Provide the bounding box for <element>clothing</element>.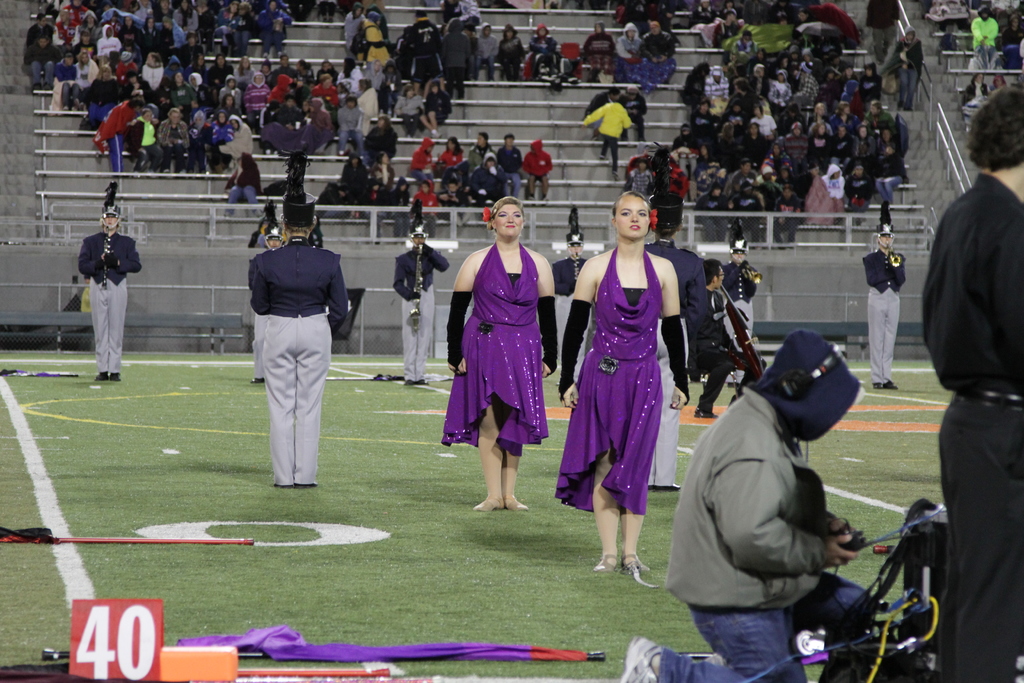
rect(920, 165, 1023, 682).
